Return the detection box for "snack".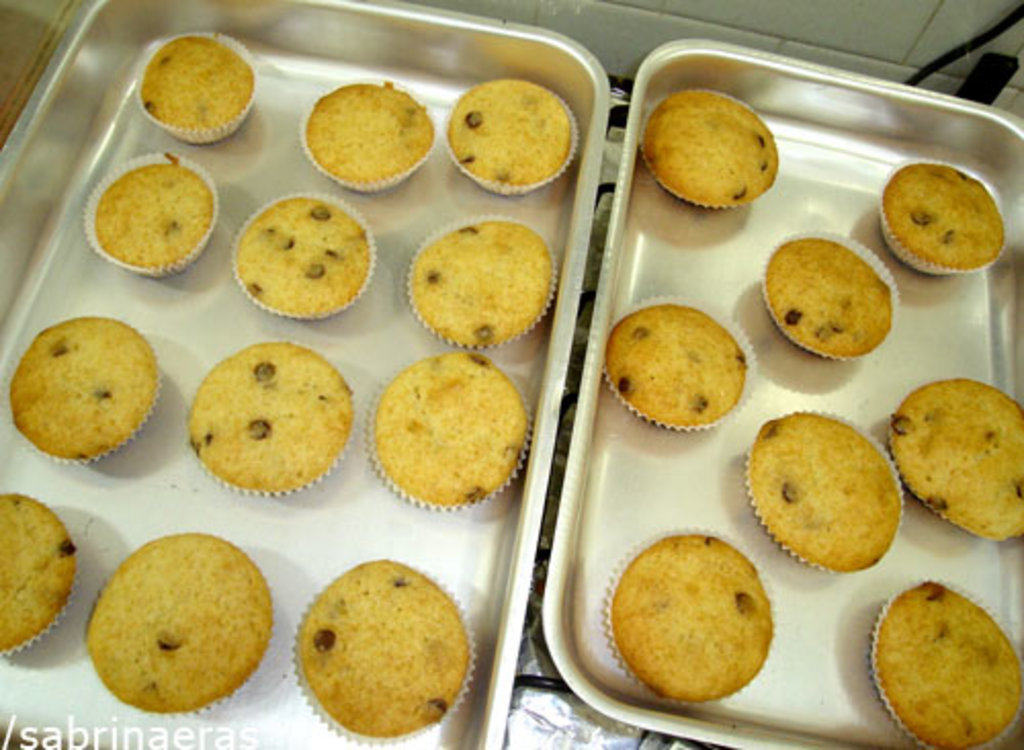
rect(408, 213, 553, 348).
